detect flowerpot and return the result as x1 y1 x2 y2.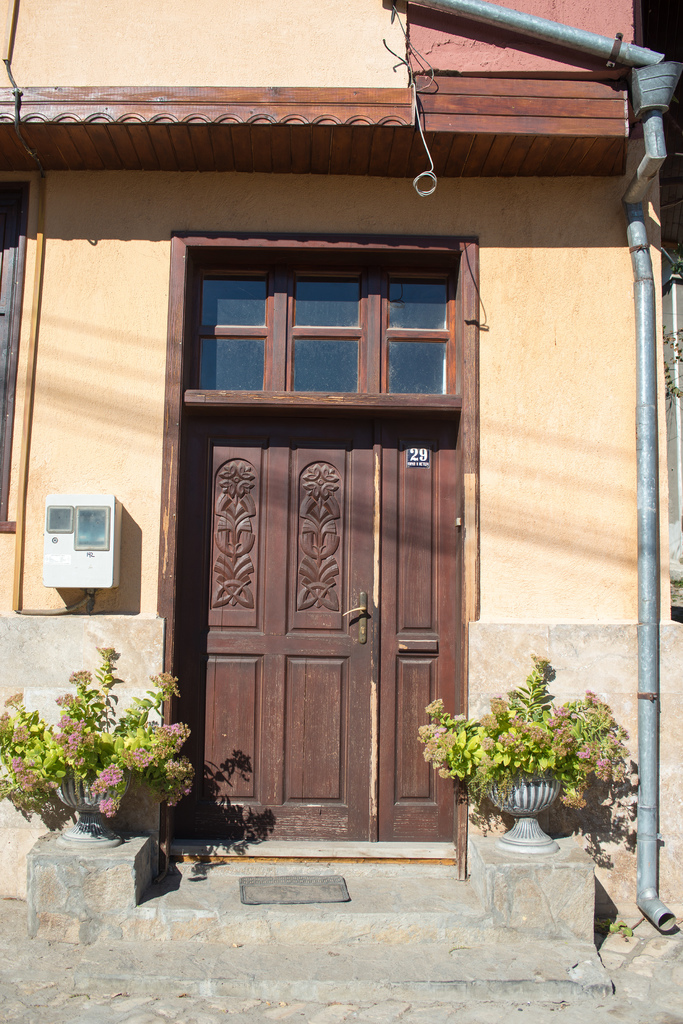
58 762 125 851.
